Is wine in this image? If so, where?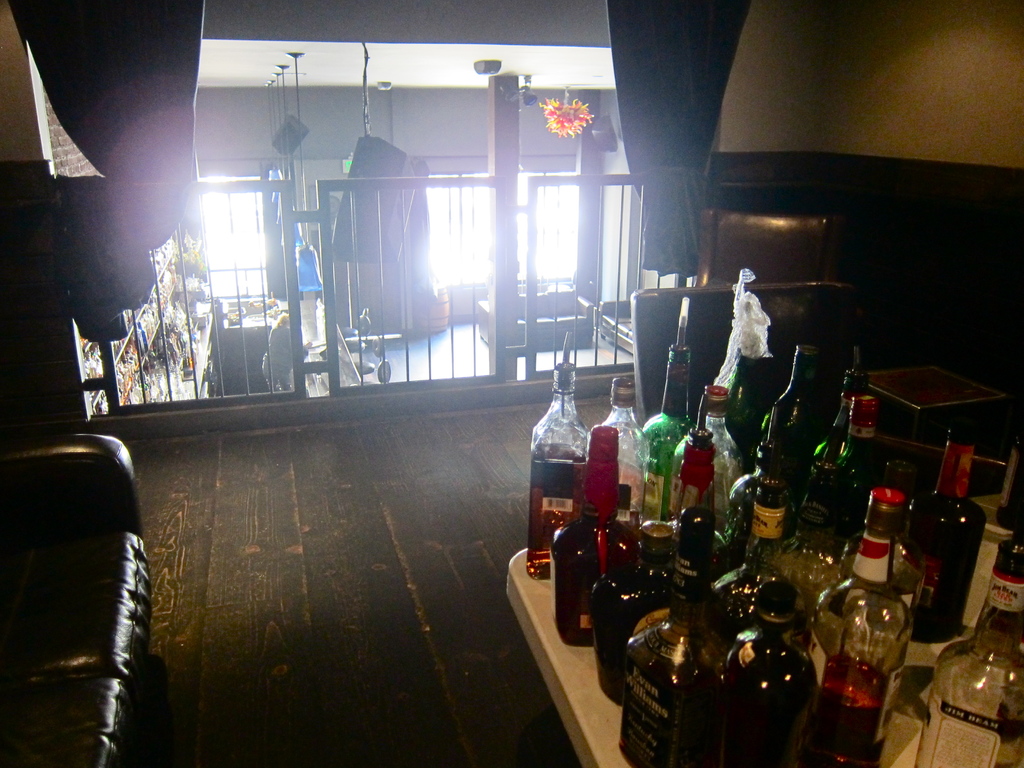
Yes, at box=[638, 342, 691, 522].
